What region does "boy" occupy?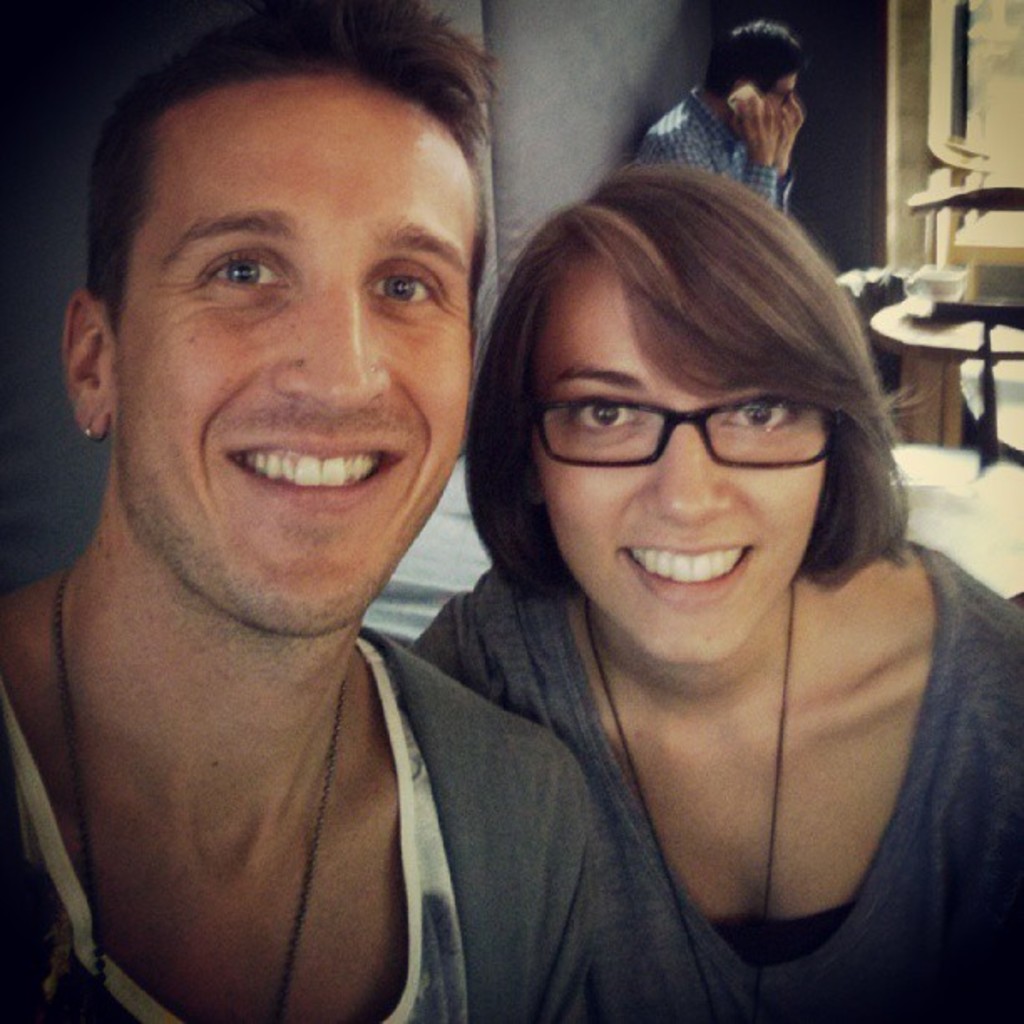
bbox(0, 0, 641, 1022).
